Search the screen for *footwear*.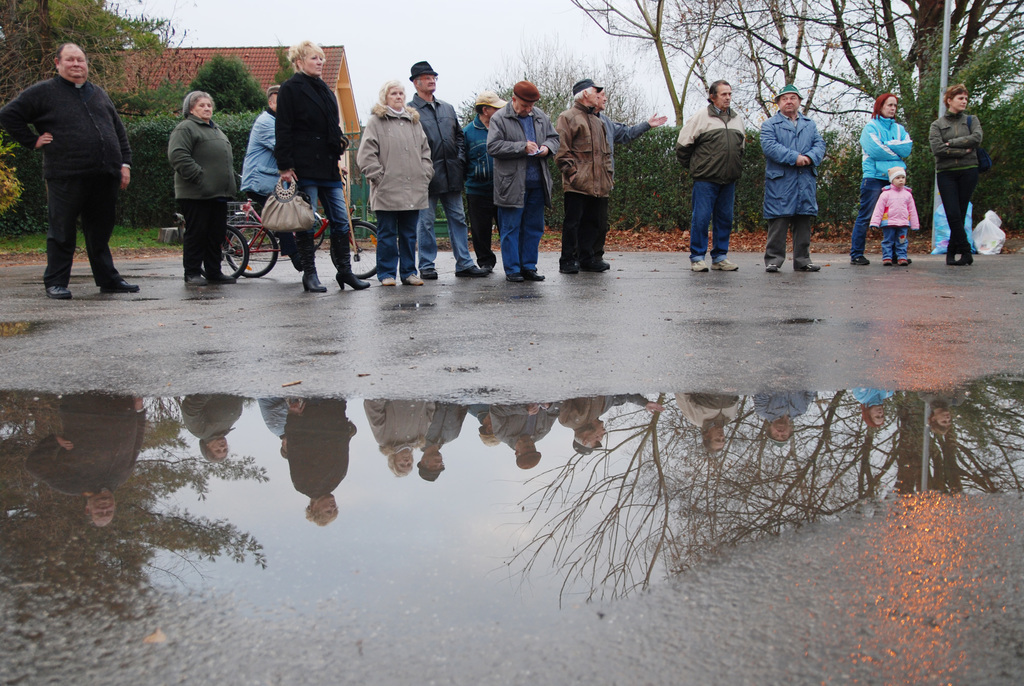
Found at x1=418 y1=263 x2=433 y2=276.
